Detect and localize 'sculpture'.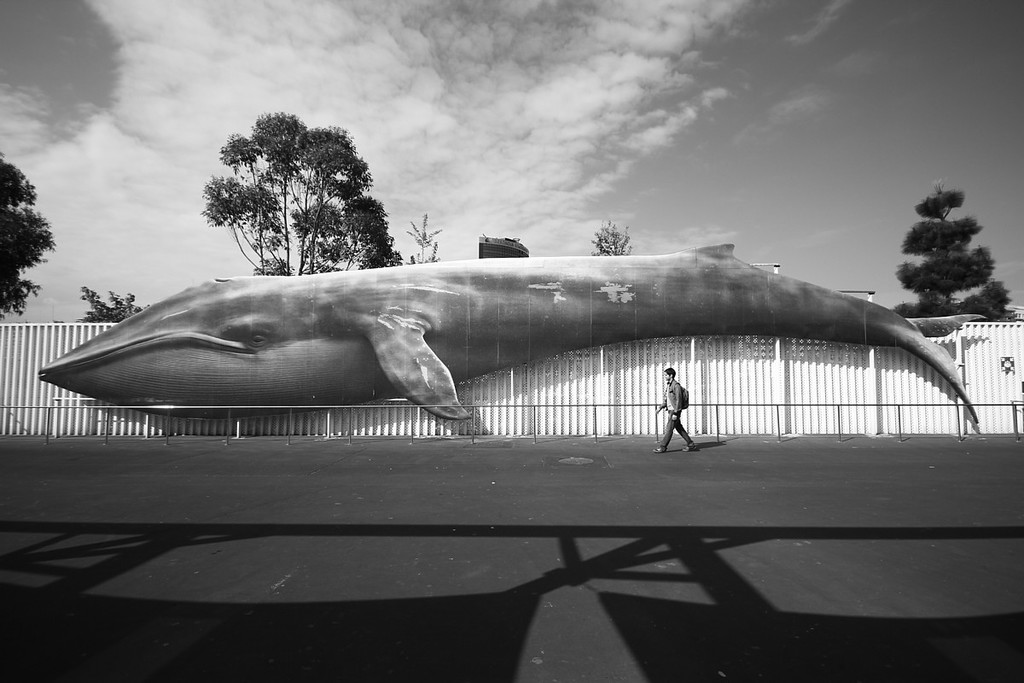
Localized at l=74, t=174, r=944, b=478.
